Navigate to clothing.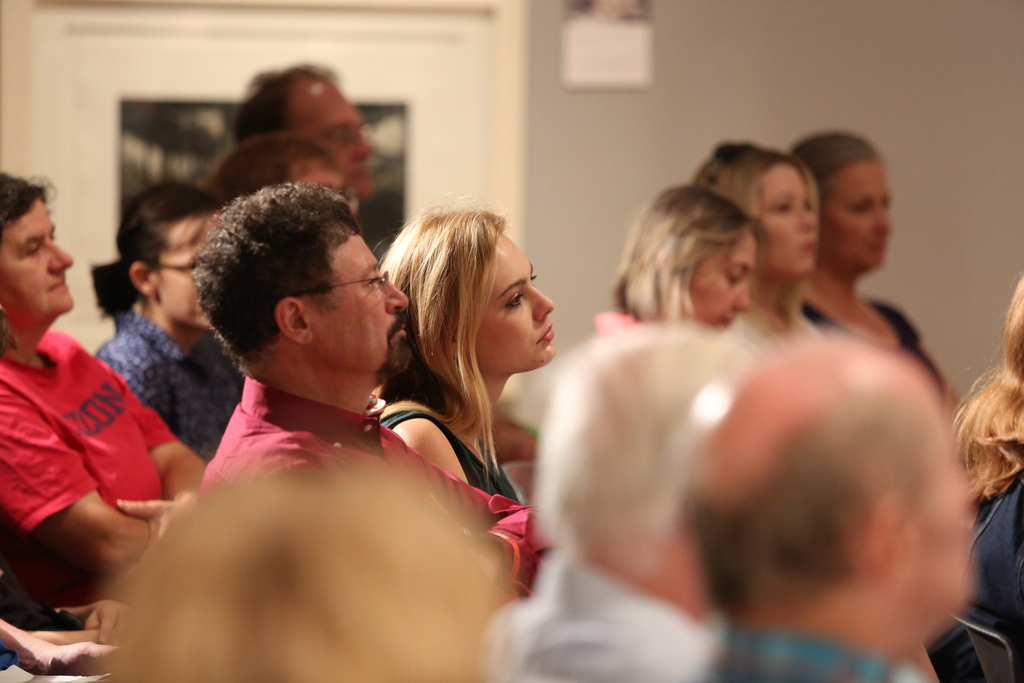
Navigation target: x1=483, y1=542, x2=722, y2=682.
